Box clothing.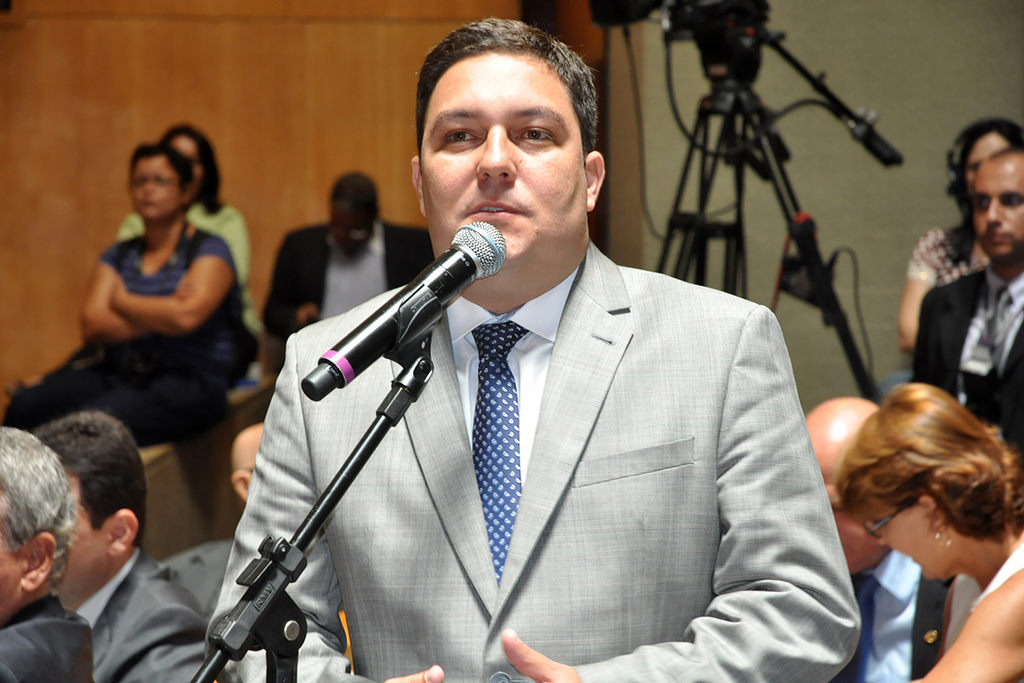
bbox=[168, 539, 235, 610].
